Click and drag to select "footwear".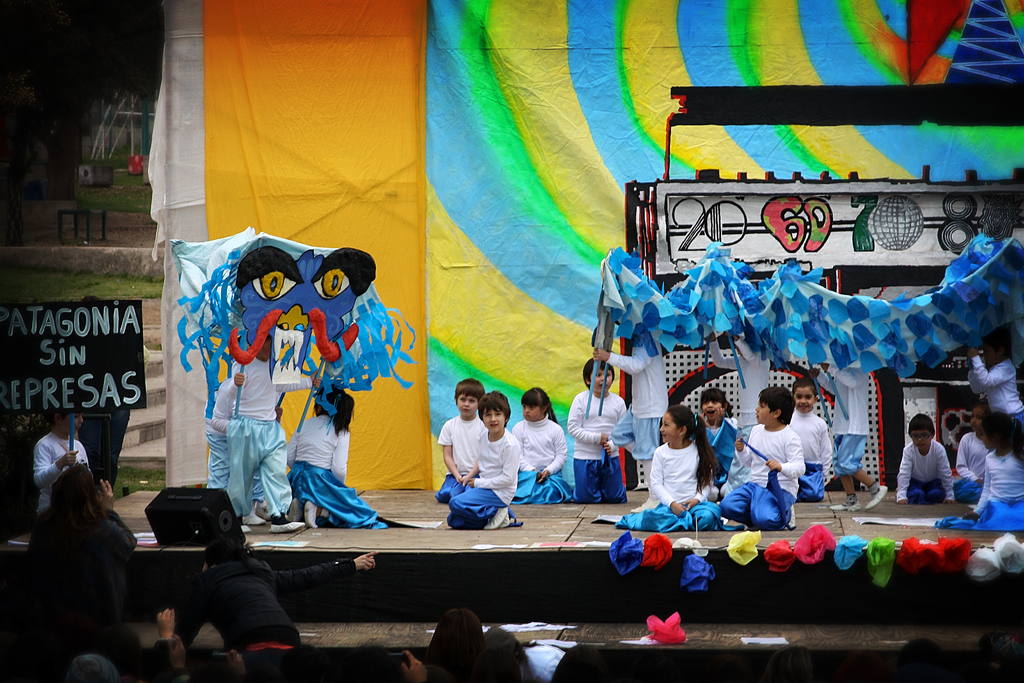
Selection: pyautogui.locateOnScreen(253, 502, 268, 519).
